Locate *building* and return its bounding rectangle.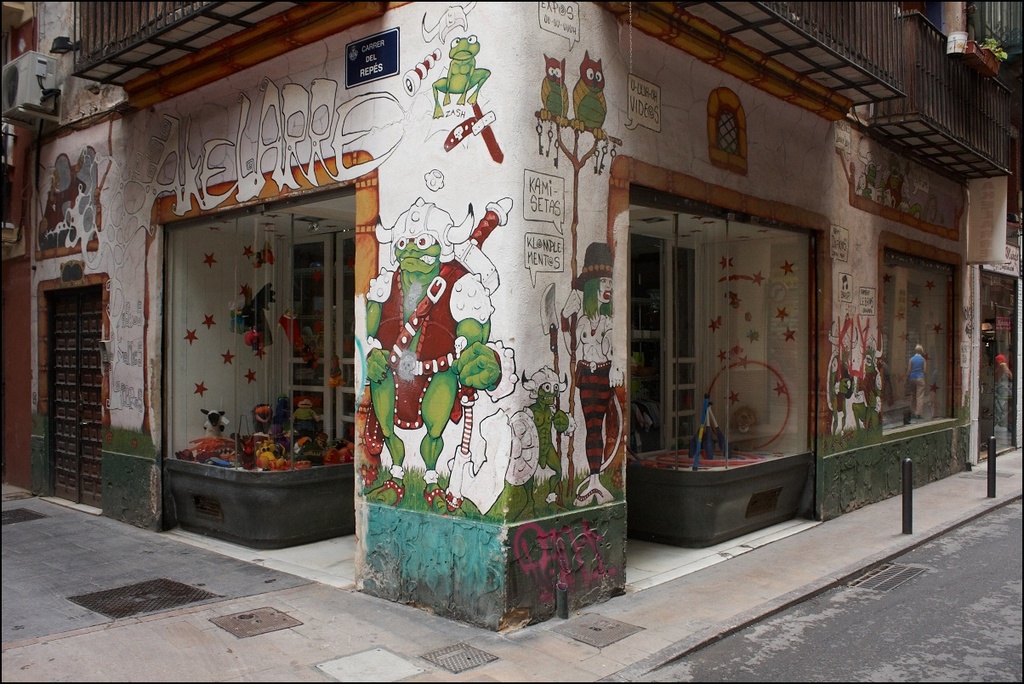
[x1=948, y1=0, x2=1023, y2=464].
